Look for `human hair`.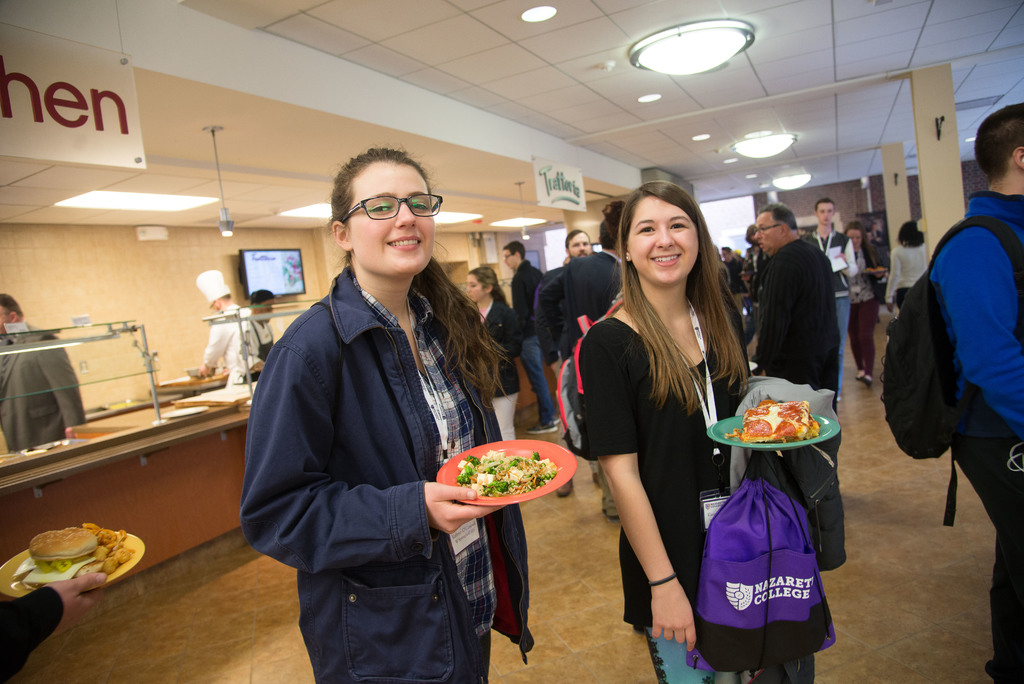
Found: rect(325, 143, 505, 415).
